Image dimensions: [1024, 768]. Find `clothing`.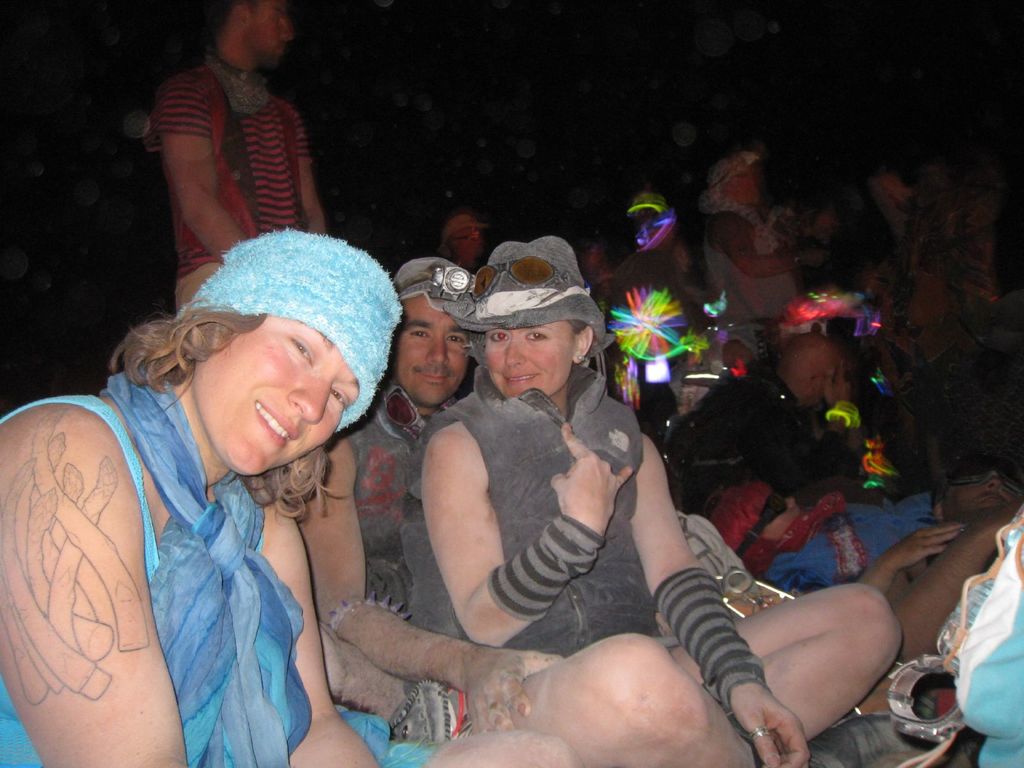
{"left": 656, "top": 347, "right": 863, "bottom": 520}.
